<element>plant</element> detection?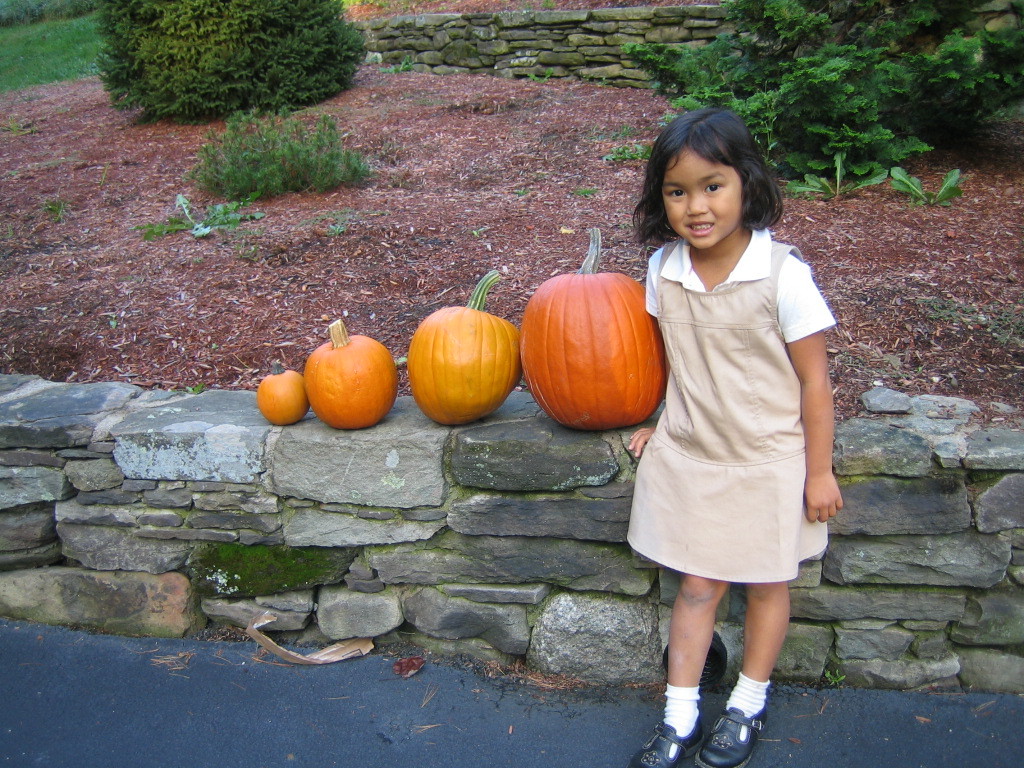
[564,182,599,197]
